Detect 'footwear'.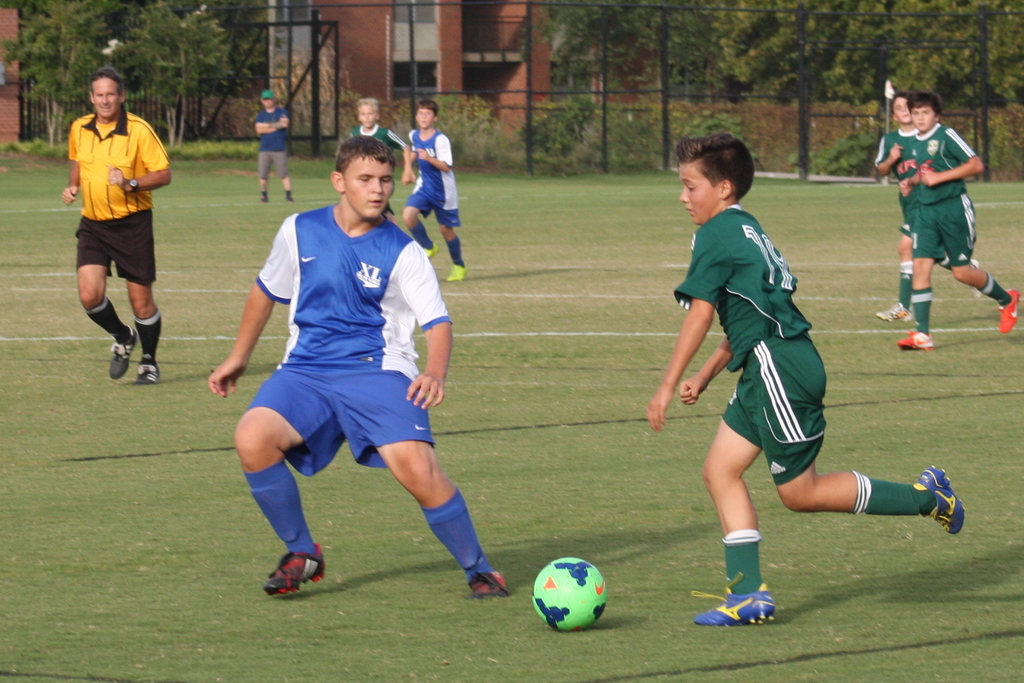
Detected at box(111, 330, 141, 374).
